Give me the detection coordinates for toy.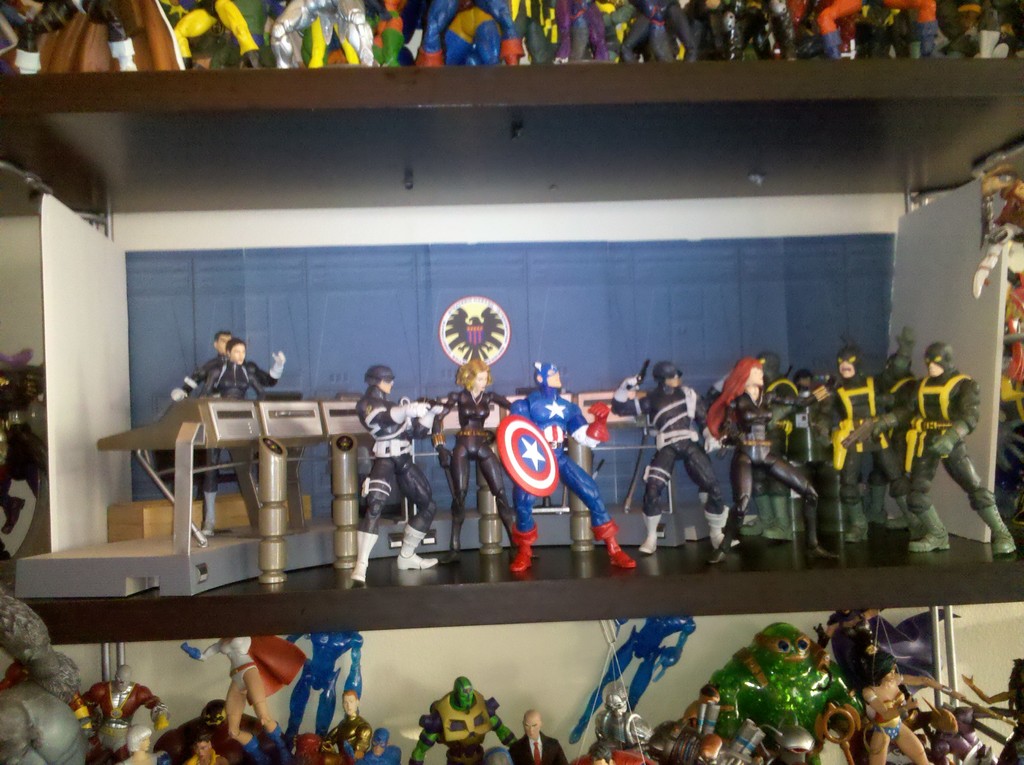
573,741,651,764.
